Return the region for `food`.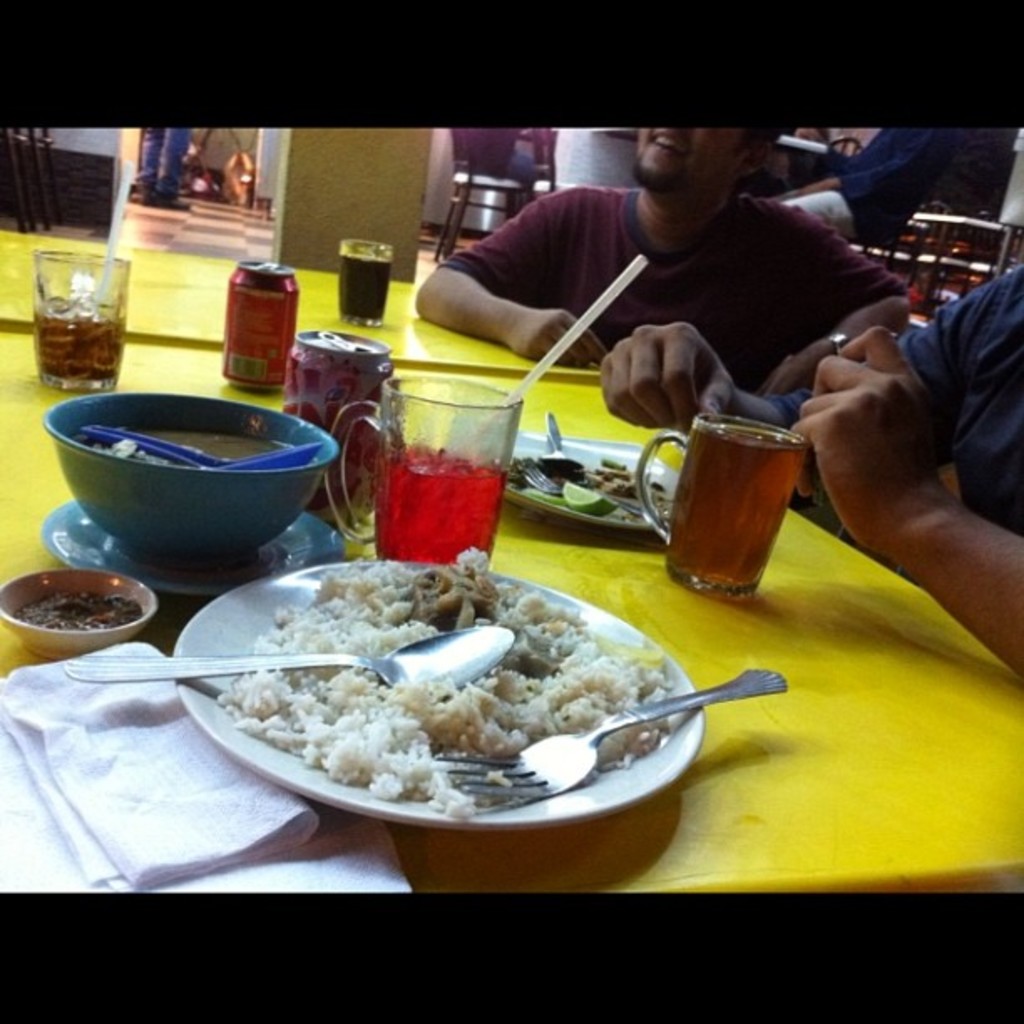
<bbox>499, 465, 656, 535</bbox>.
